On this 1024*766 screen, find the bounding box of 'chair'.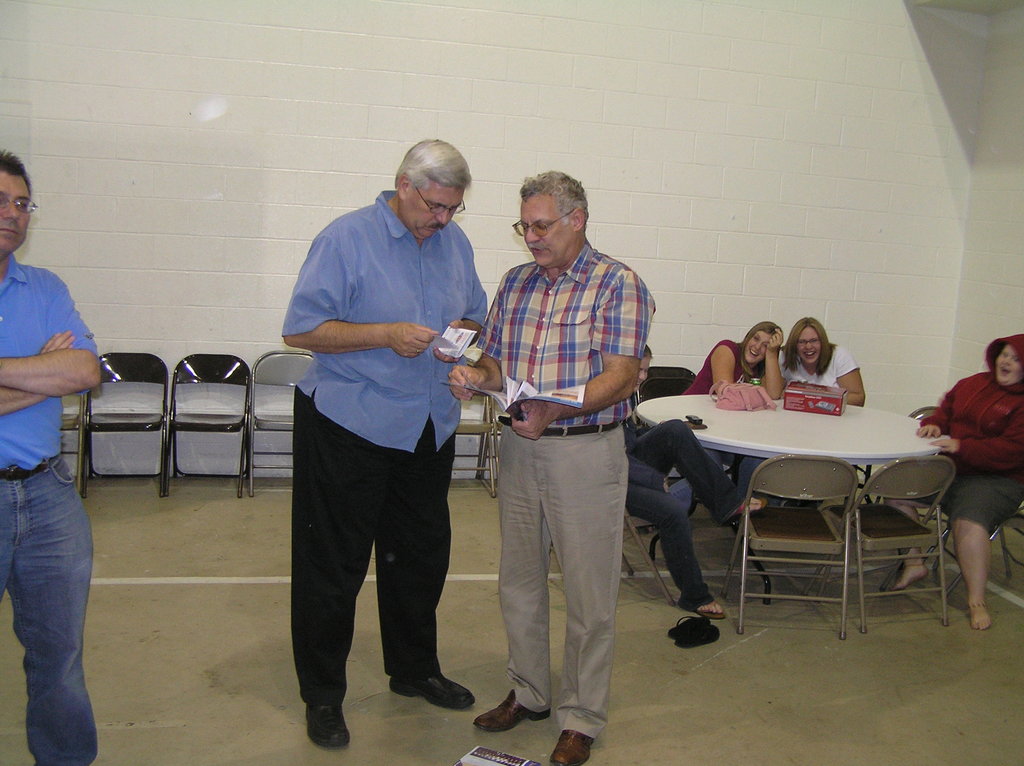
Bounding box: 477,398,506,483.
